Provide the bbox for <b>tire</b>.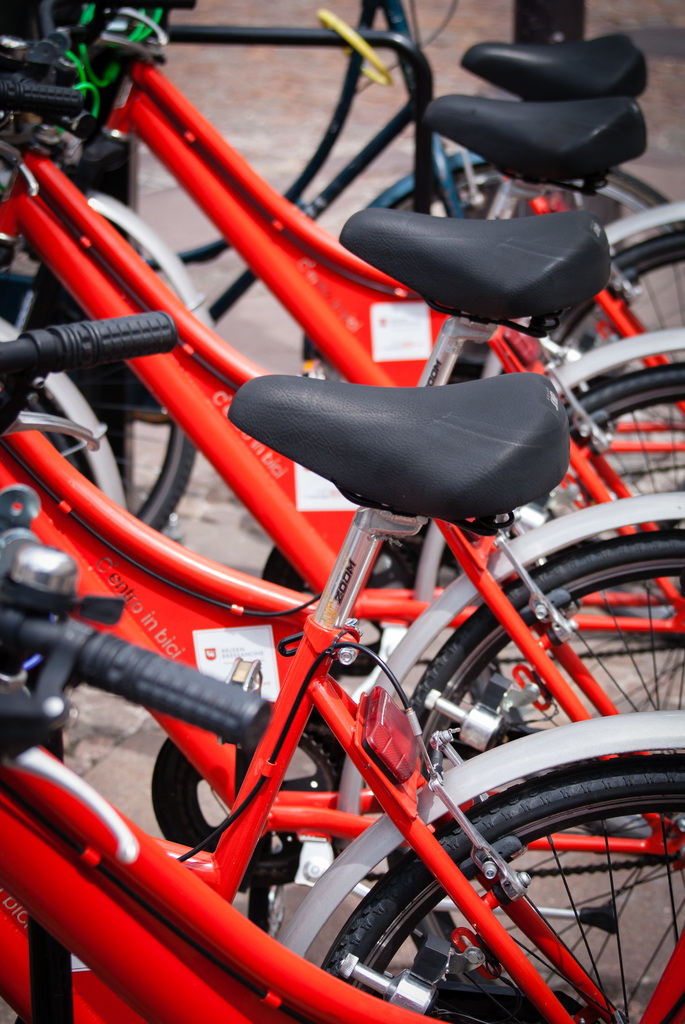
301,162,684,359.
